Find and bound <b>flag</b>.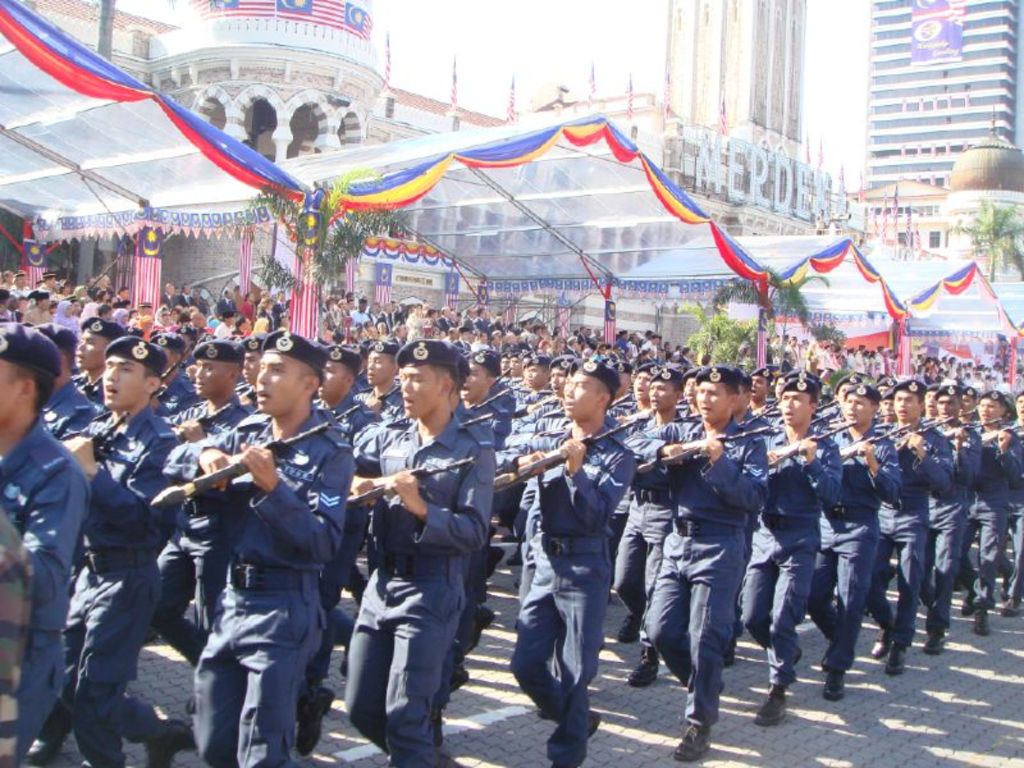
Bound: 852 174 860 204.
